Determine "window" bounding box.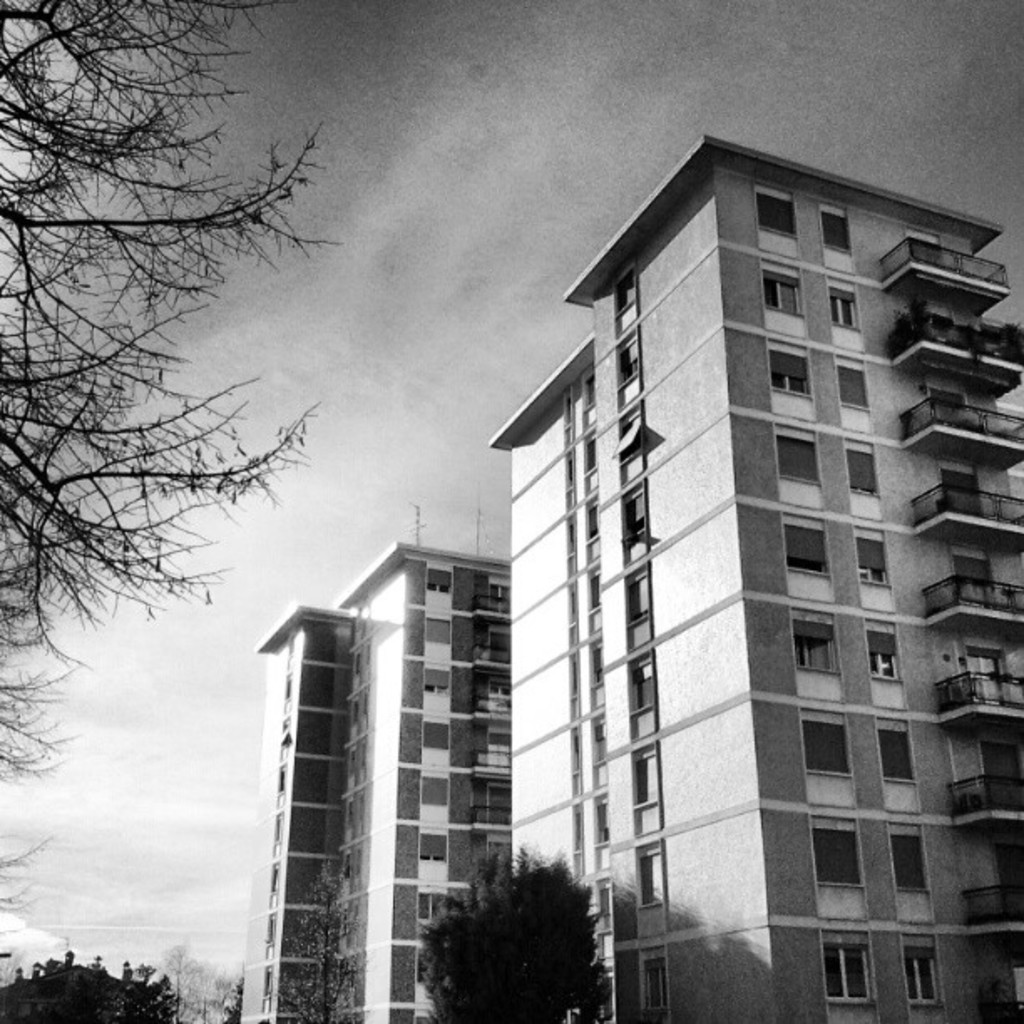
Determined: 832 353 878 430.
